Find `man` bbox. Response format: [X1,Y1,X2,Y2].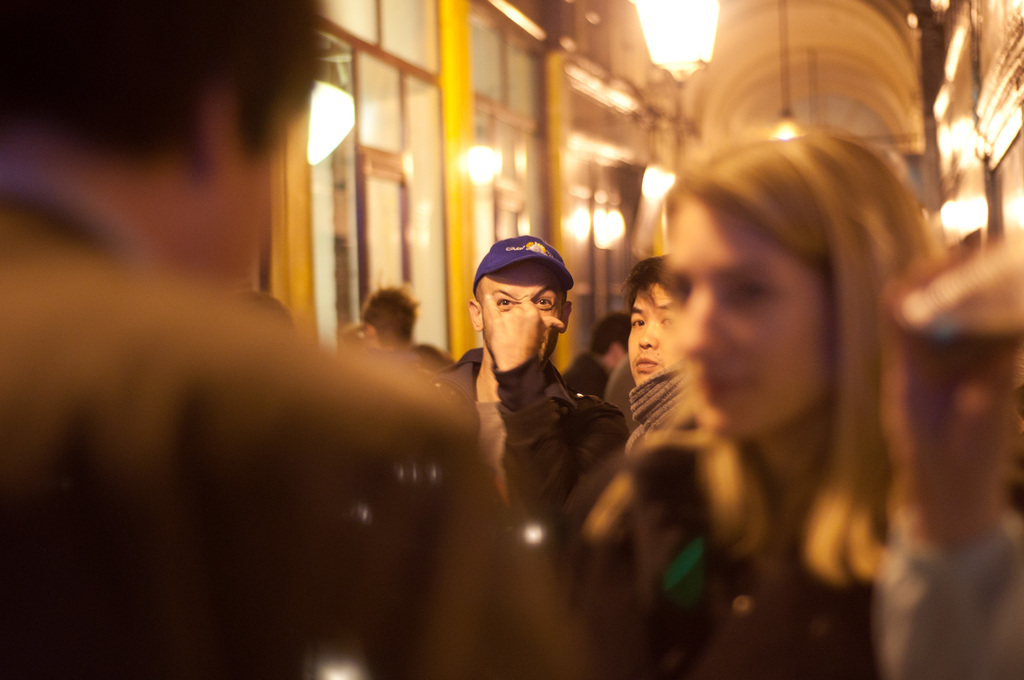
[557,311,630,400].
